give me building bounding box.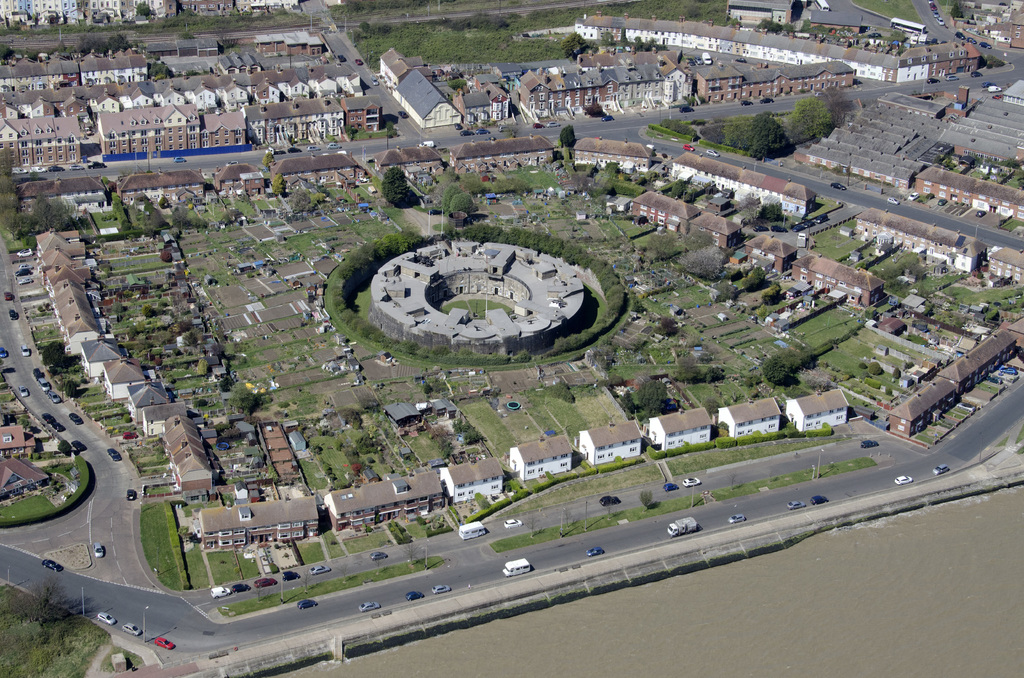
detection(508, 439, 572, 485).
